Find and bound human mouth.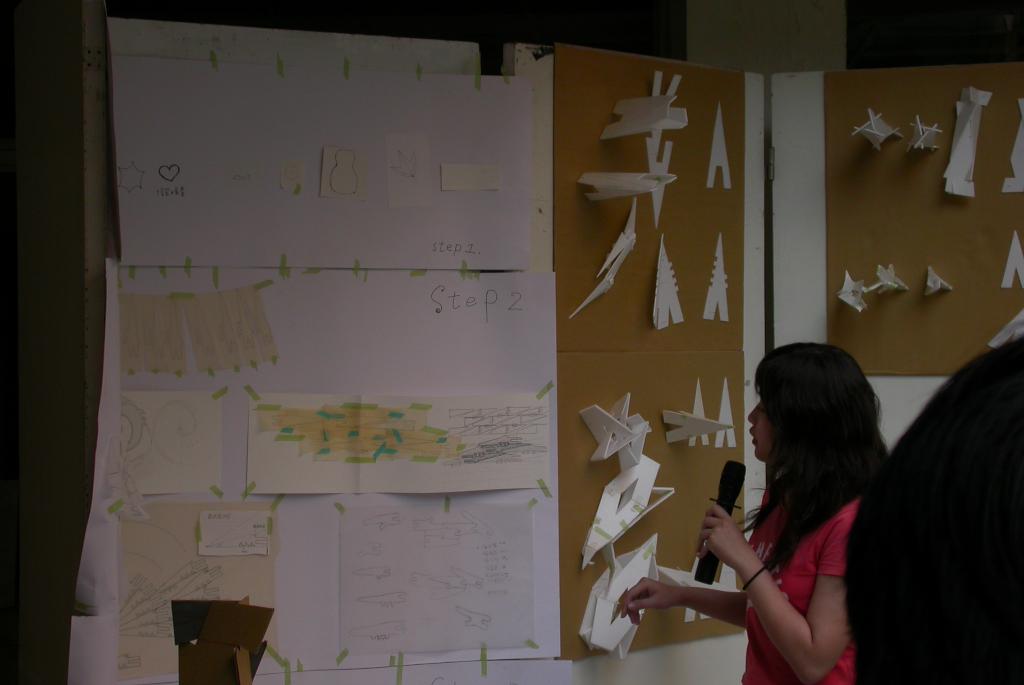
Bound: rect(745, 430, 760, 449).
